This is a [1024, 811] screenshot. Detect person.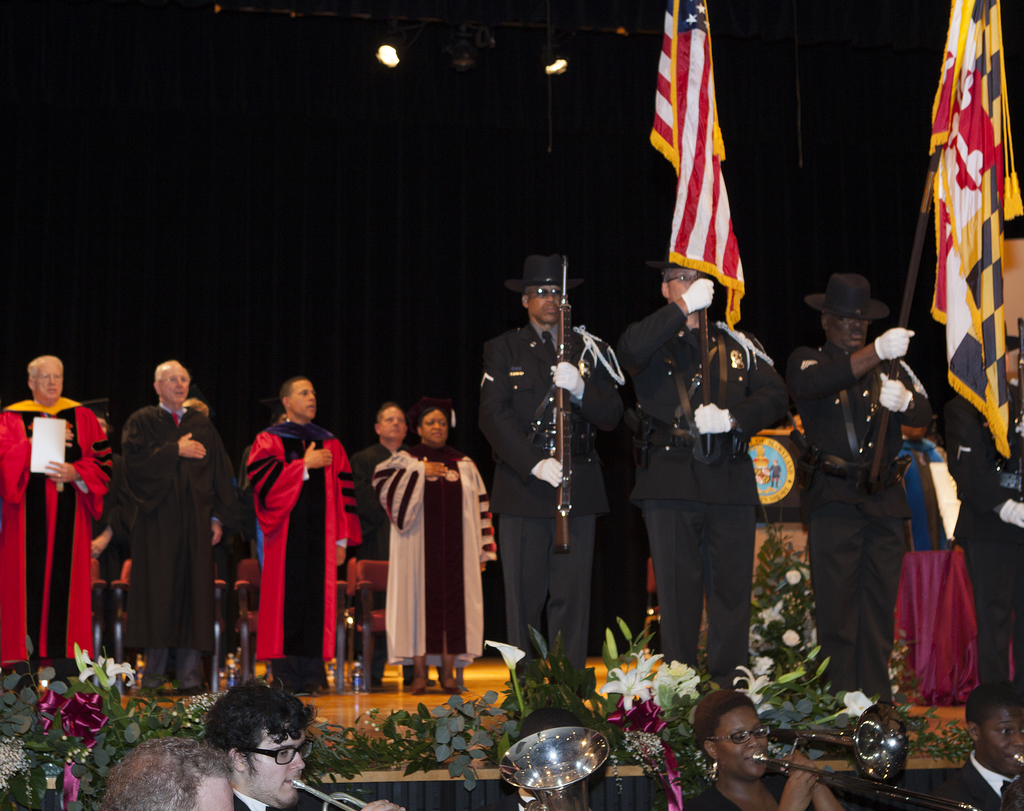
481/250/632/709.
